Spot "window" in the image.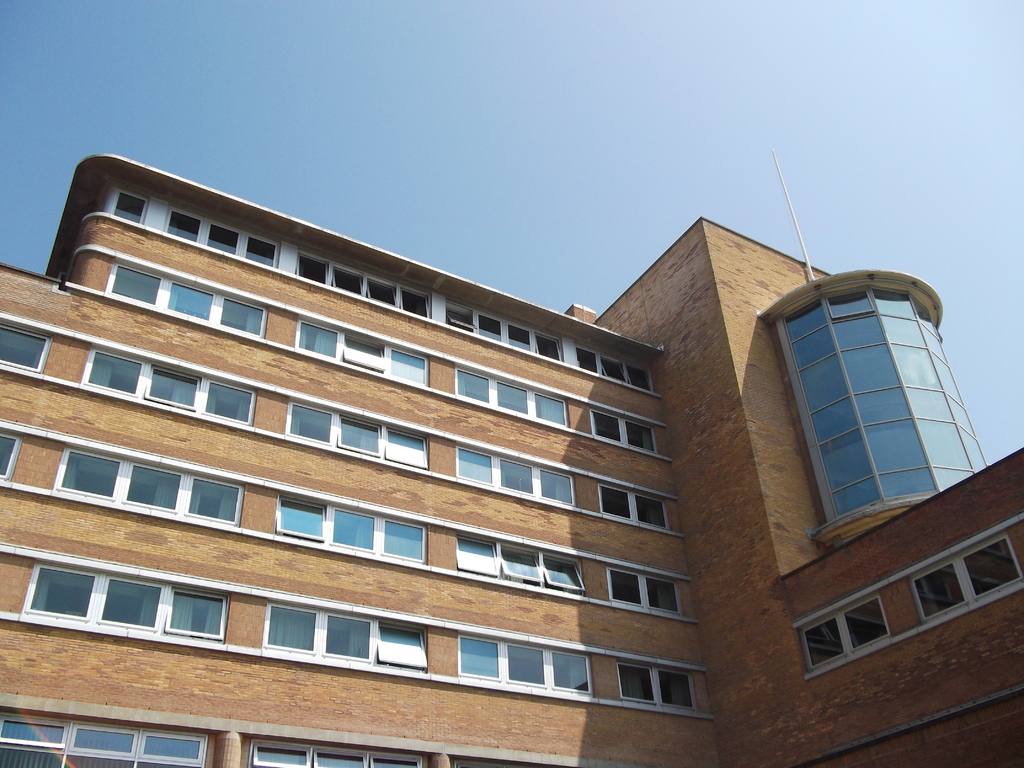
"window" found at l=106, t=261, r=265, b=339.
